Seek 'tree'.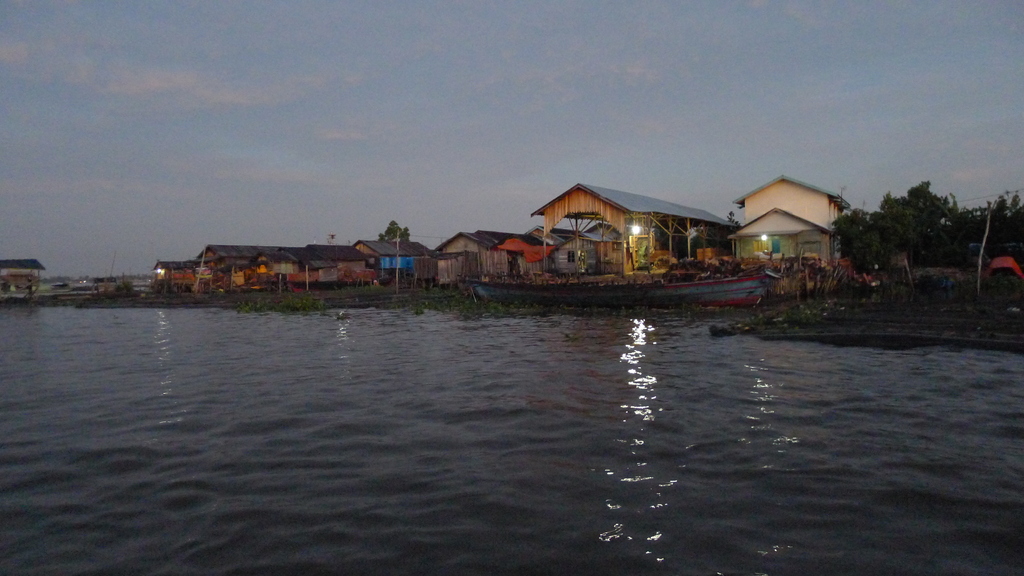
{"left": 379, "top": 218, "right": 413, "bottom": 247}.
